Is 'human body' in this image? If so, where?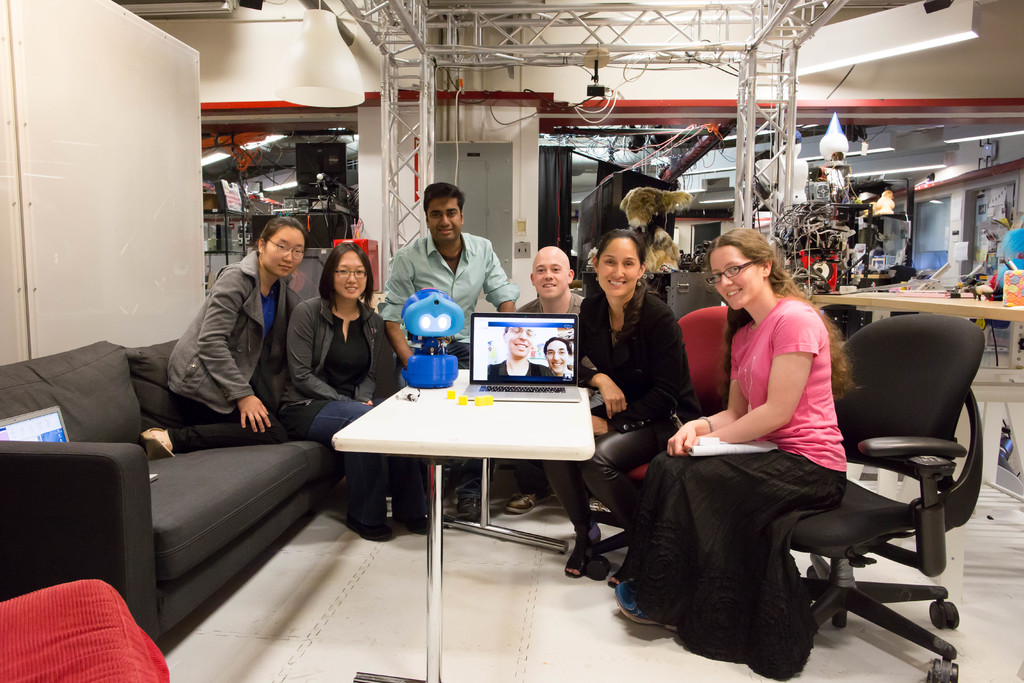
Yes, at [left=992, top=227, right=1022, bottom=302].
